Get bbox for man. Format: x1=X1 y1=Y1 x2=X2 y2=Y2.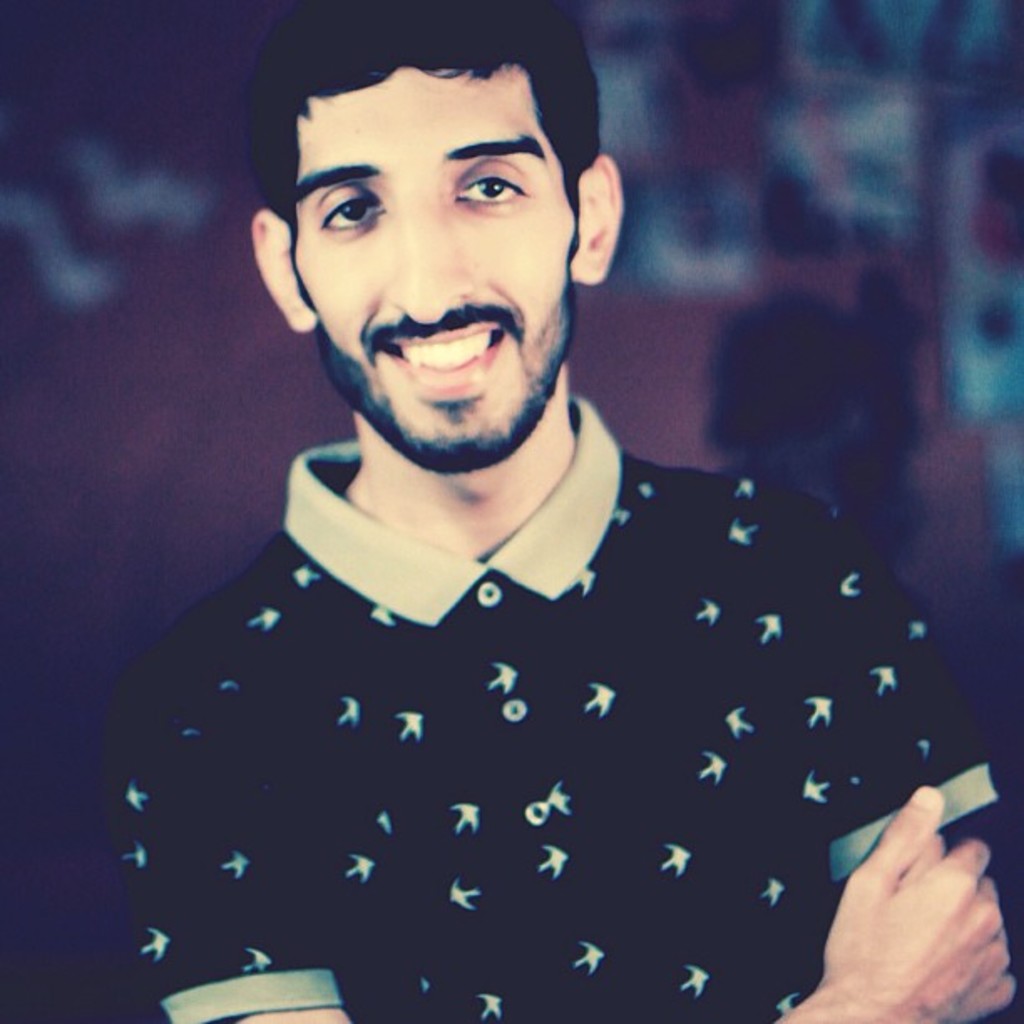
x1=87 y1=0 x2=1021 y2=1022.
